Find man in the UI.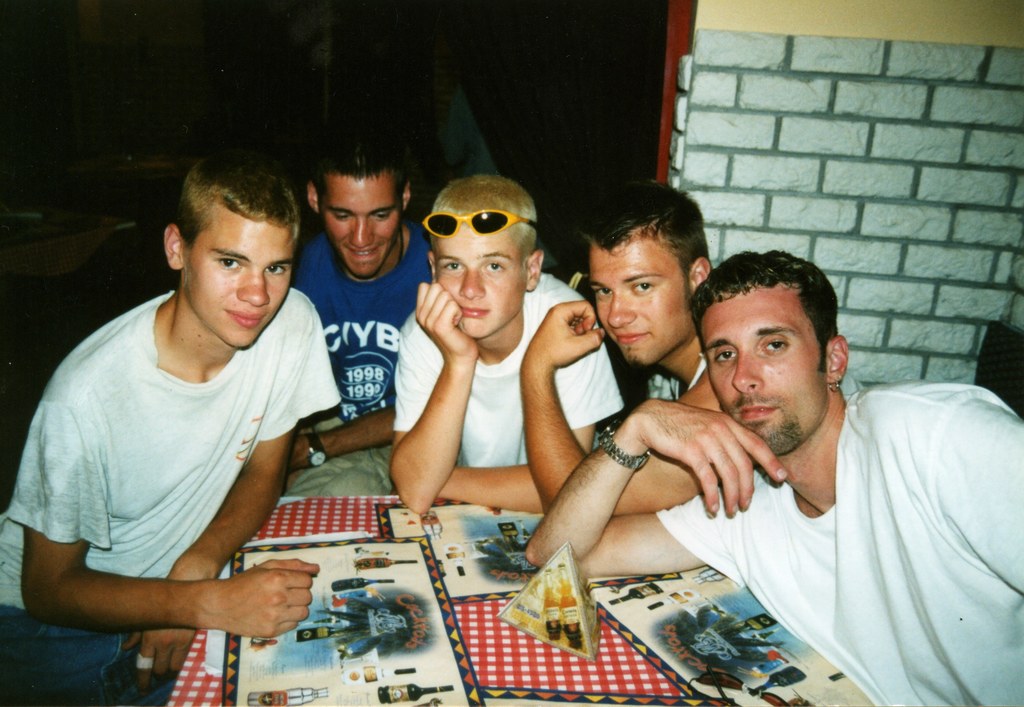
UI element at select_region(0, 147, 348, 706).
